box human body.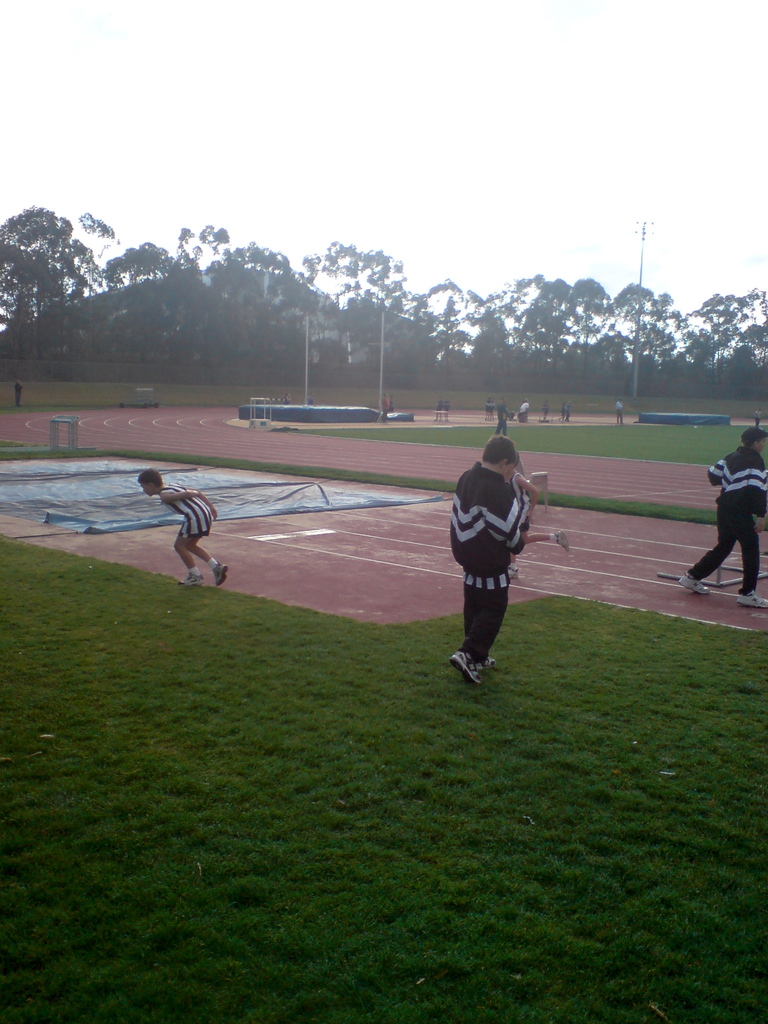
<box>458,461,520,683</box>.
